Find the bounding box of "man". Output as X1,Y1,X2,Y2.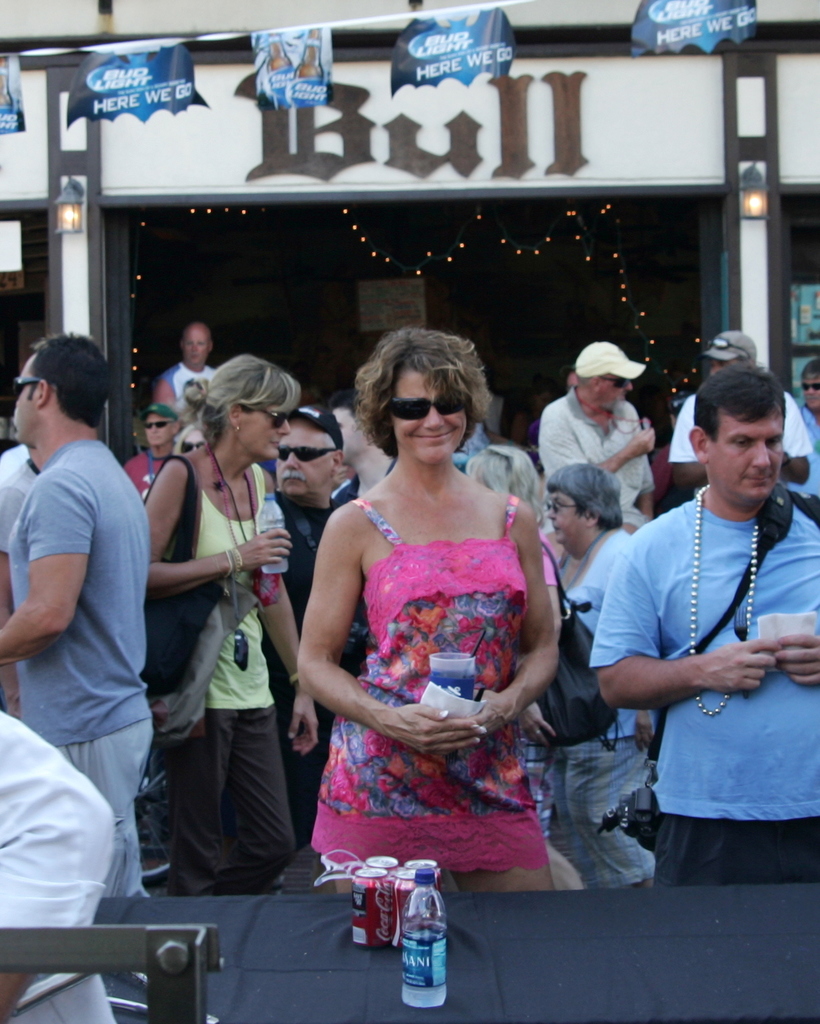
0,452,49,713.
